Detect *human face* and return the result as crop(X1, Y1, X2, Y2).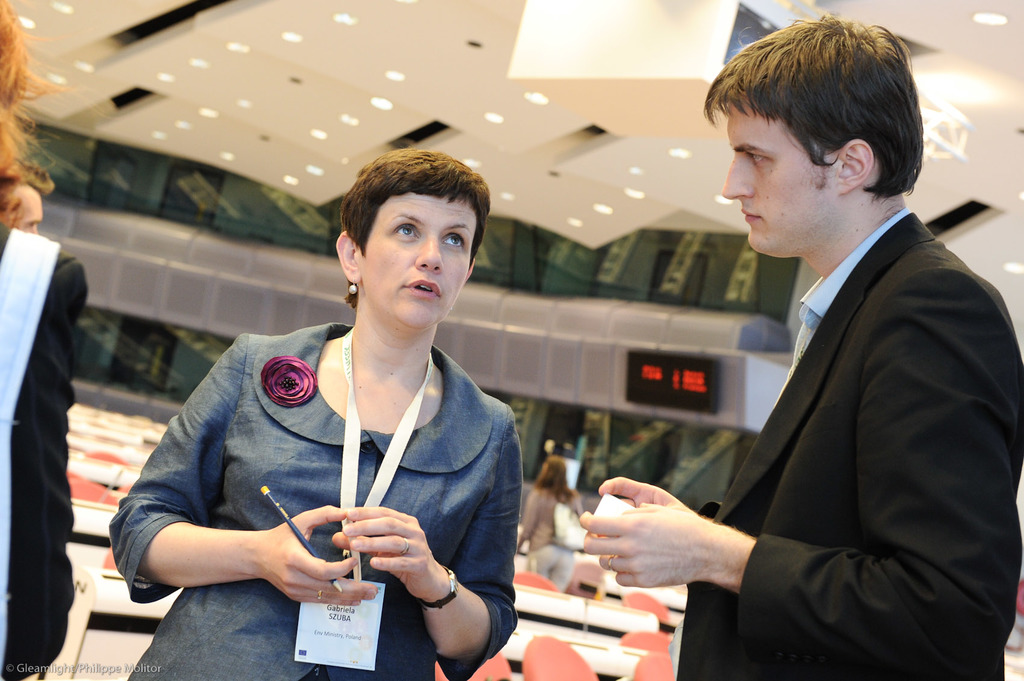
crop(12, 177, 41, 235).
